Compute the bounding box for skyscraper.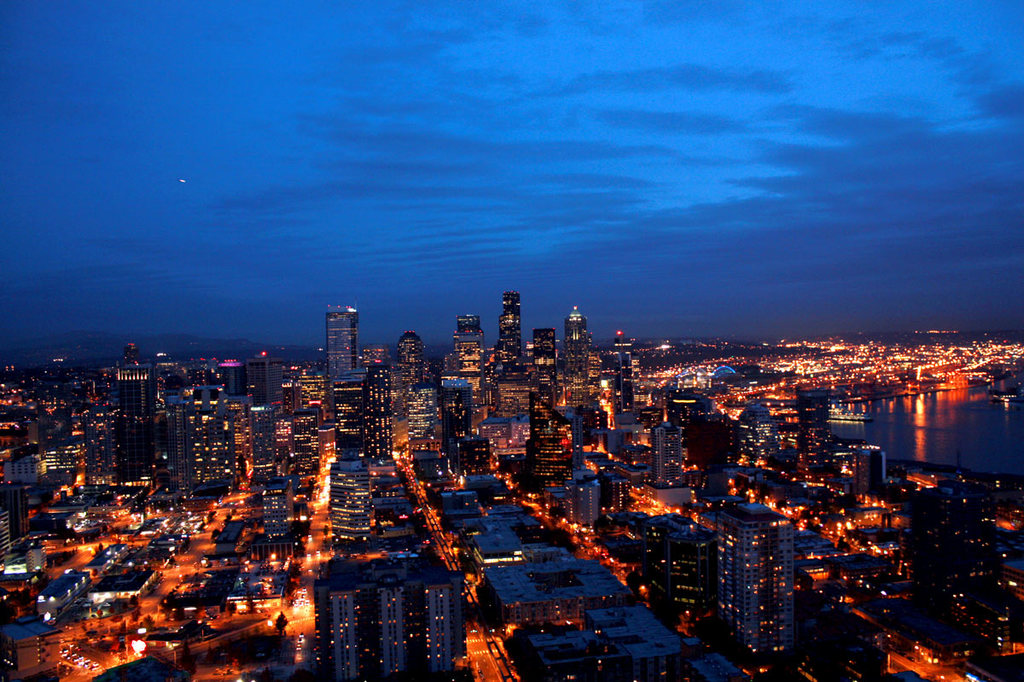
[x1=655, y1=417, x2=689, y2=489].
